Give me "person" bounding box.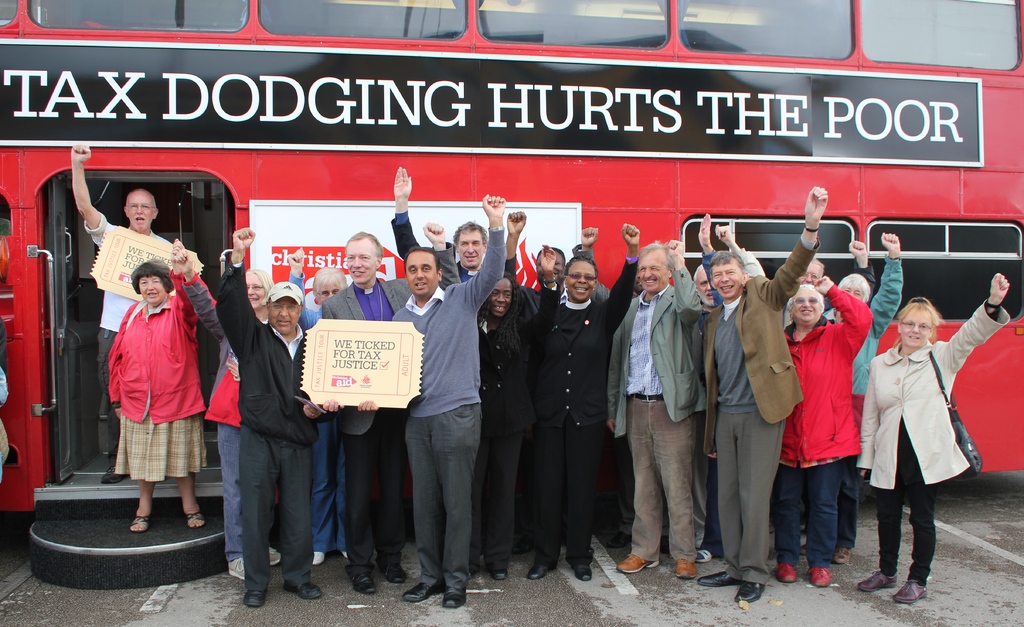
856/271/1009/607.
